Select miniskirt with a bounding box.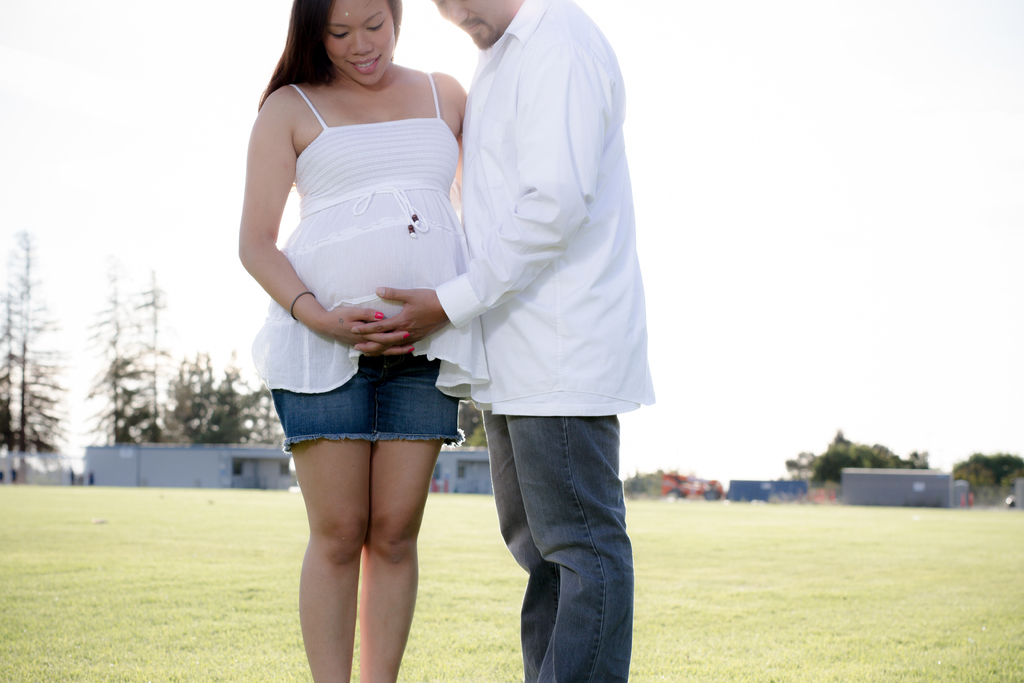
[268, 356, 469, 441].
